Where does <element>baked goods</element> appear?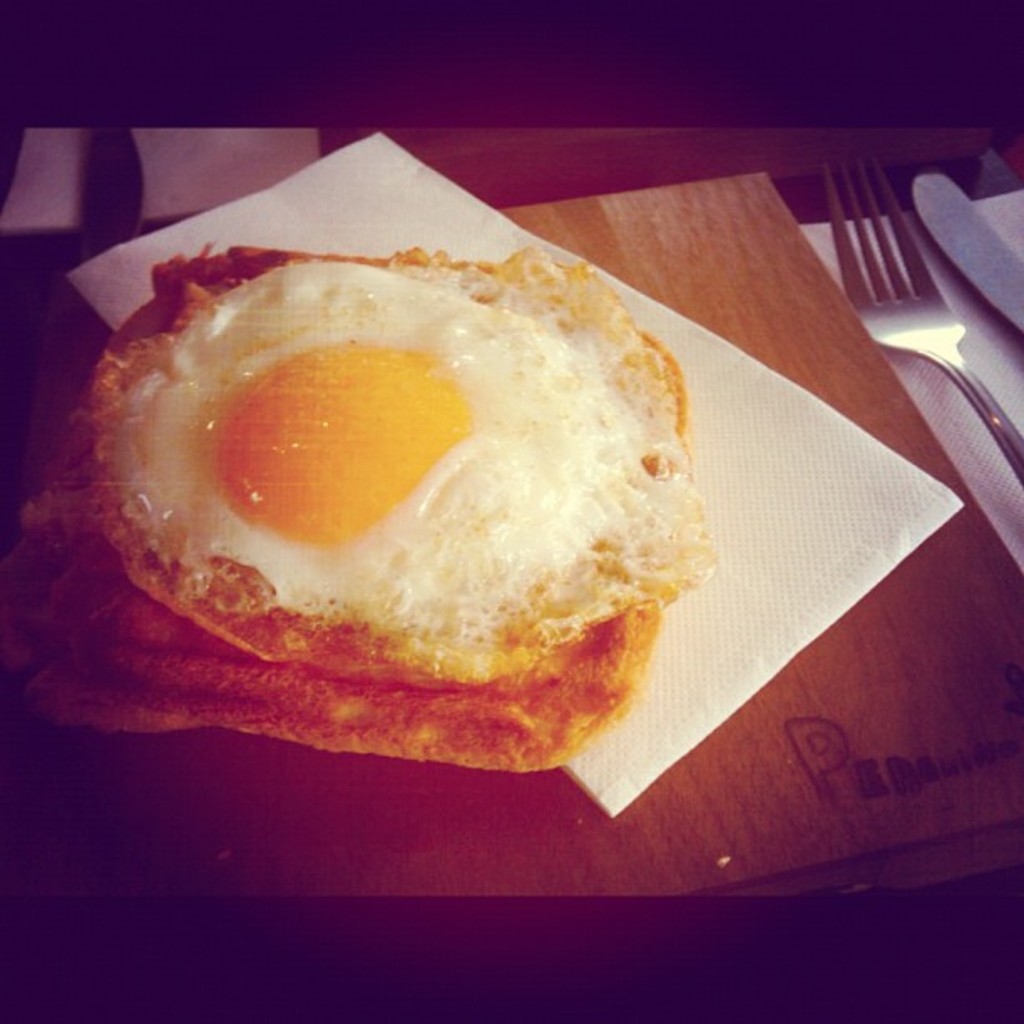
Appears at [0, 236, 716, 791].
